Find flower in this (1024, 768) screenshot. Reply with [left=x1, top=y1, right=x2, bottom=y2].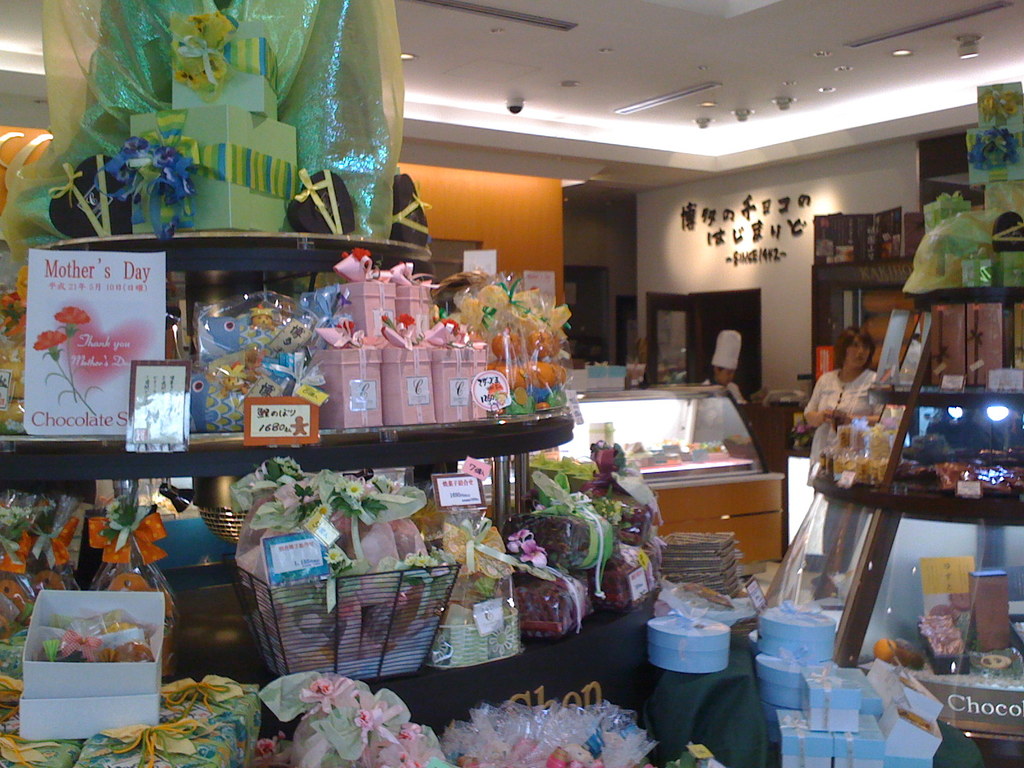
[left=521, top=539, right=545, bottom=571].
